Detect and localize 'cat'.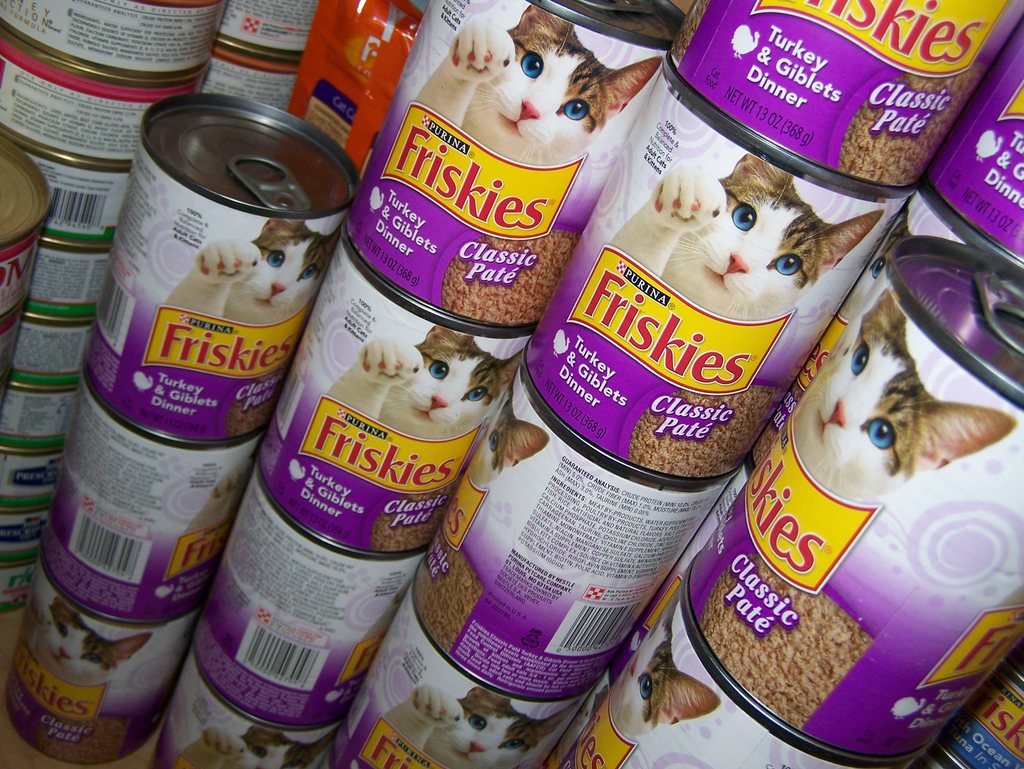
Localized at box(31, 596, 155, 686).
